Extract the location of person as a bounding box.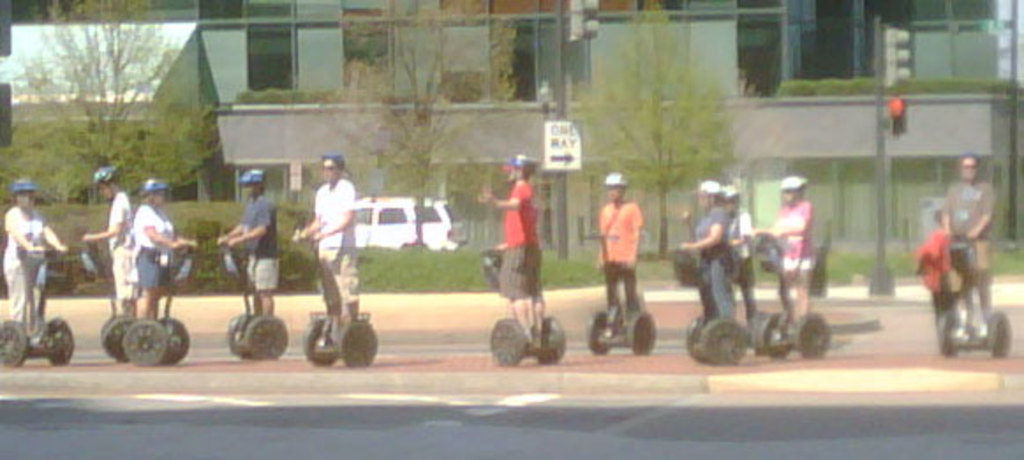
[597,169,643,333].
